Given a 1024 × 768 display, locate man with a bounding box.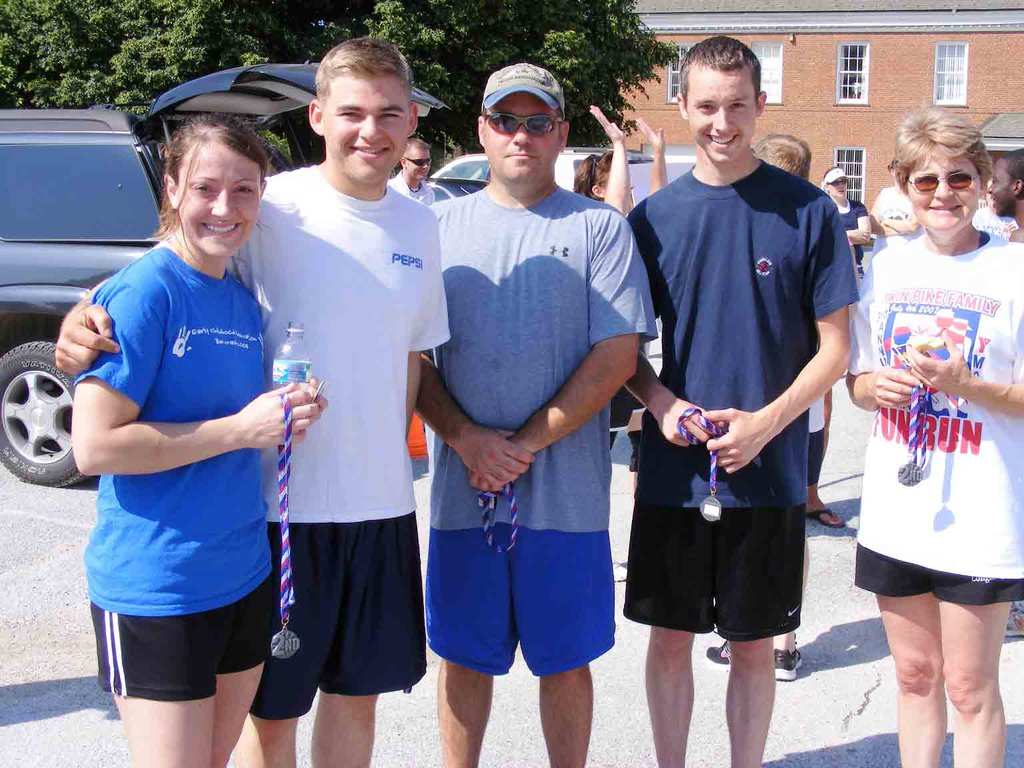
Located: [left=985, top=145, right=1023, bottom=639].
